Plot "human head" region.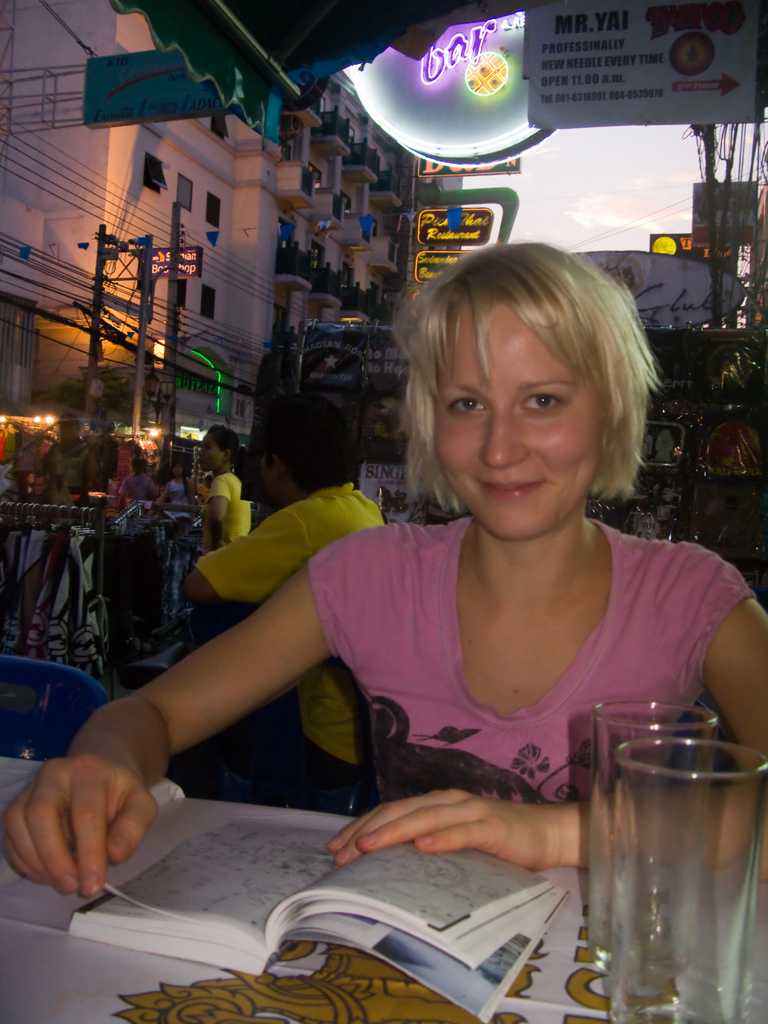
Plotted at rect(390, 229, 663, 510).
